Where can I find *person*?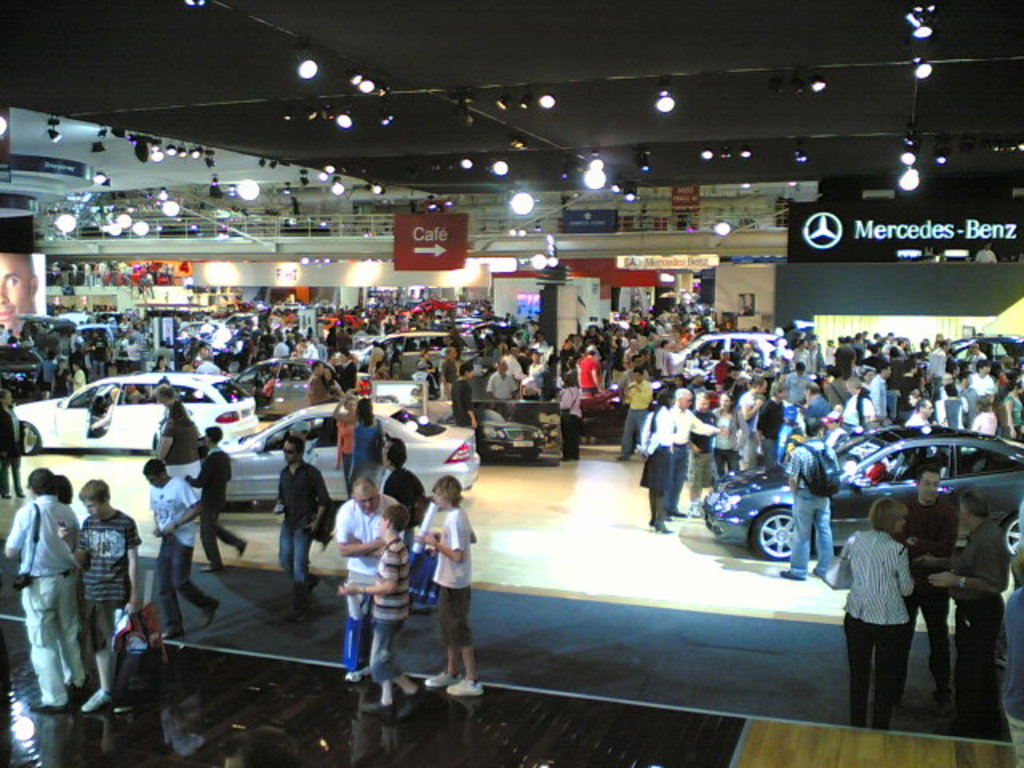
You can find it at [x1=832, y1=382, x2=874, y2=427].
